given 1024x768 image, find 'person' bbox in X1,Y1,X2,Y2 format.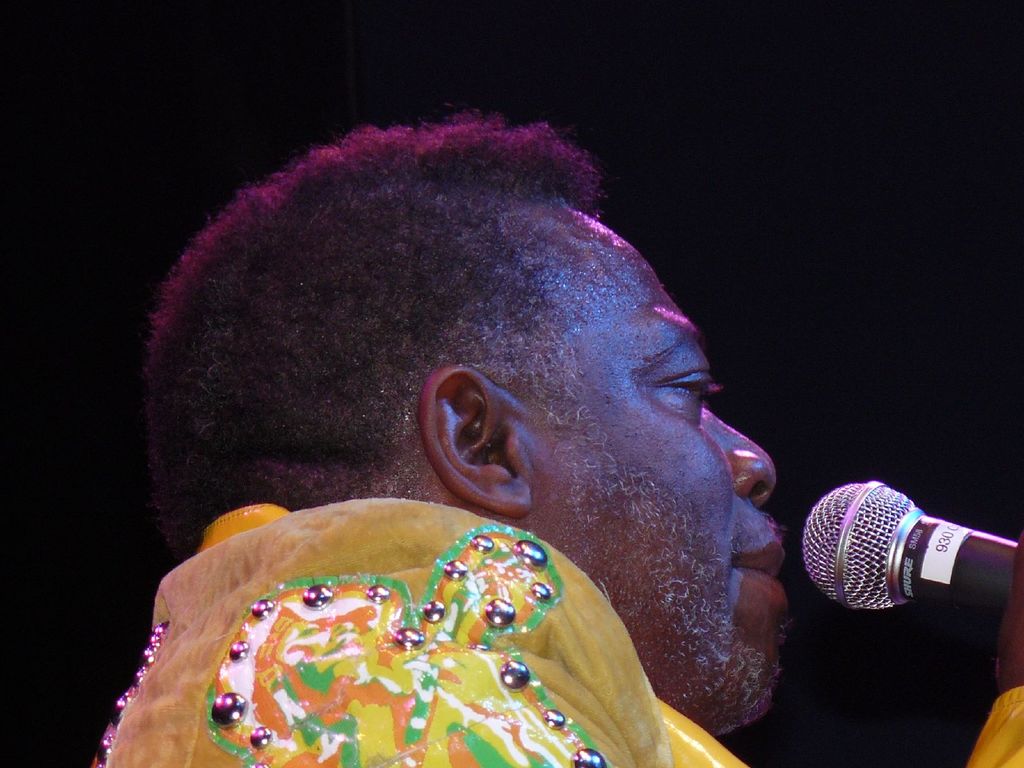
88,104,1023,767.
